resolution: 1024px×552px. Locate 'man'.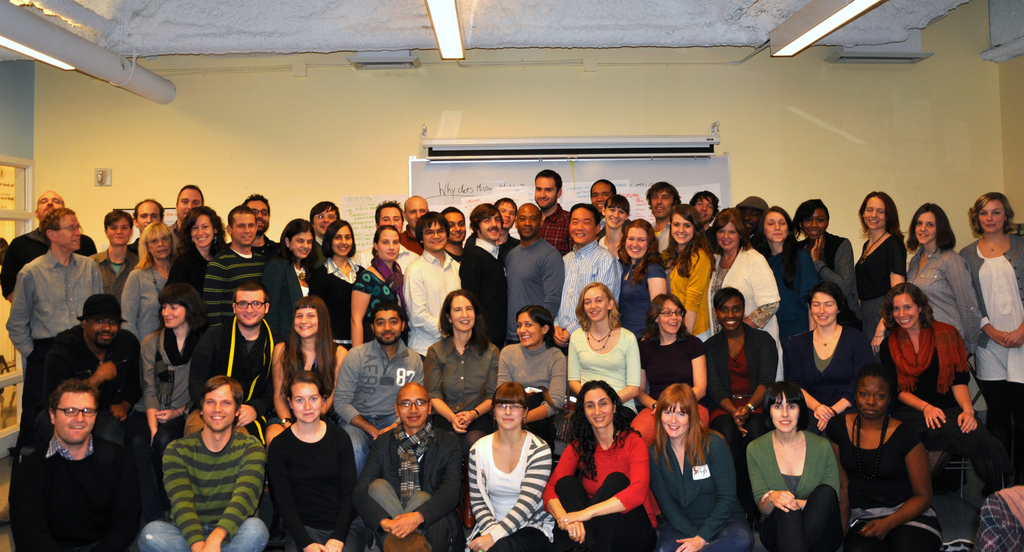
bbox(168, 186, 204, 232).
